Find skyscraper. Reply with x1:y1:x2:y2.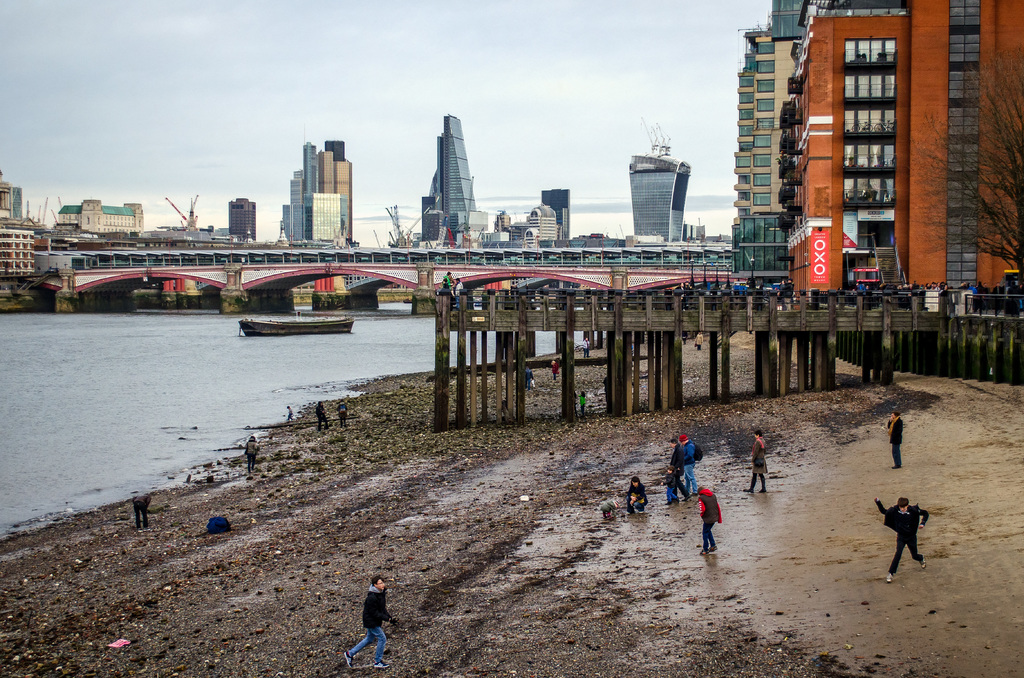
628:145:691:243.
